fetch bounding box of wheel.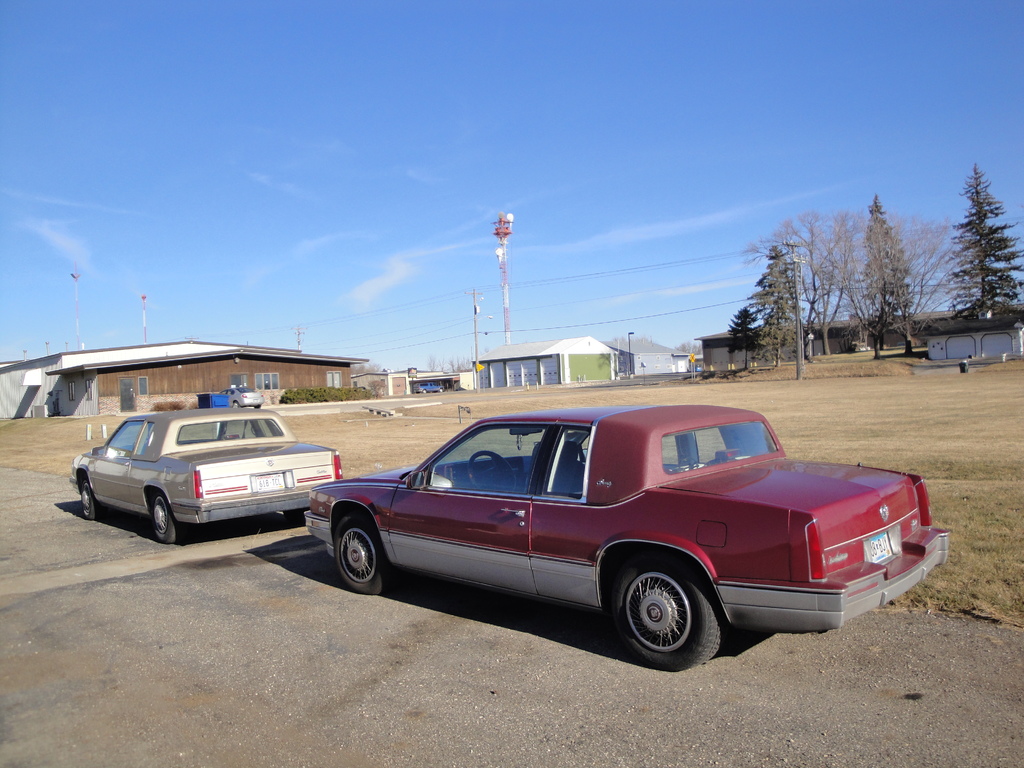
Bbox: <box>335,516,394,594</box>.
